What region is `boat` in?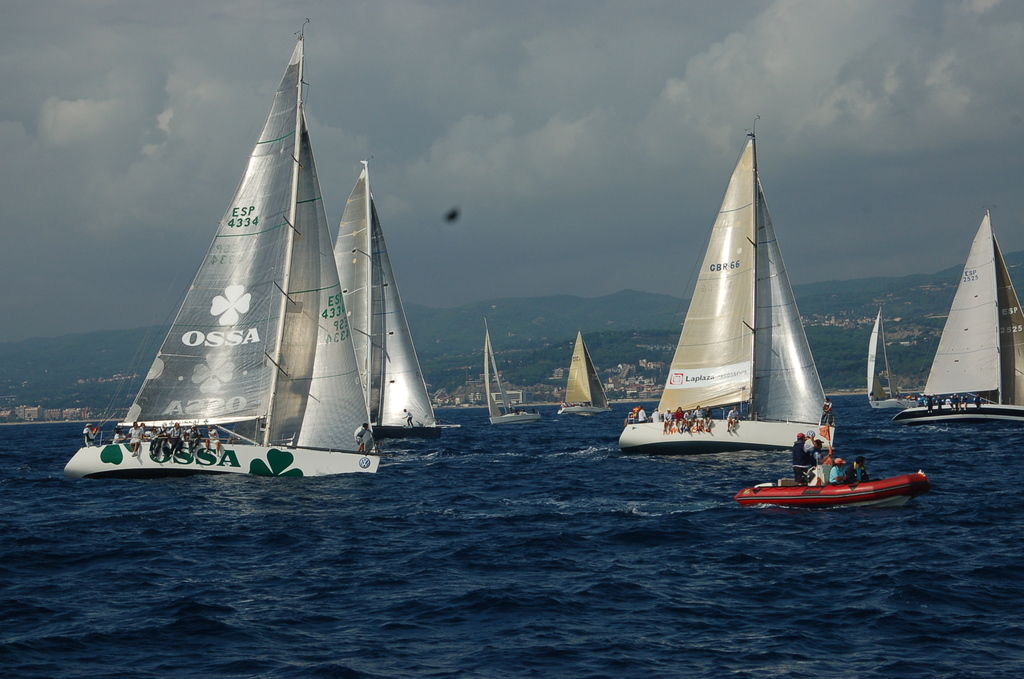
898:202:1023:430.
